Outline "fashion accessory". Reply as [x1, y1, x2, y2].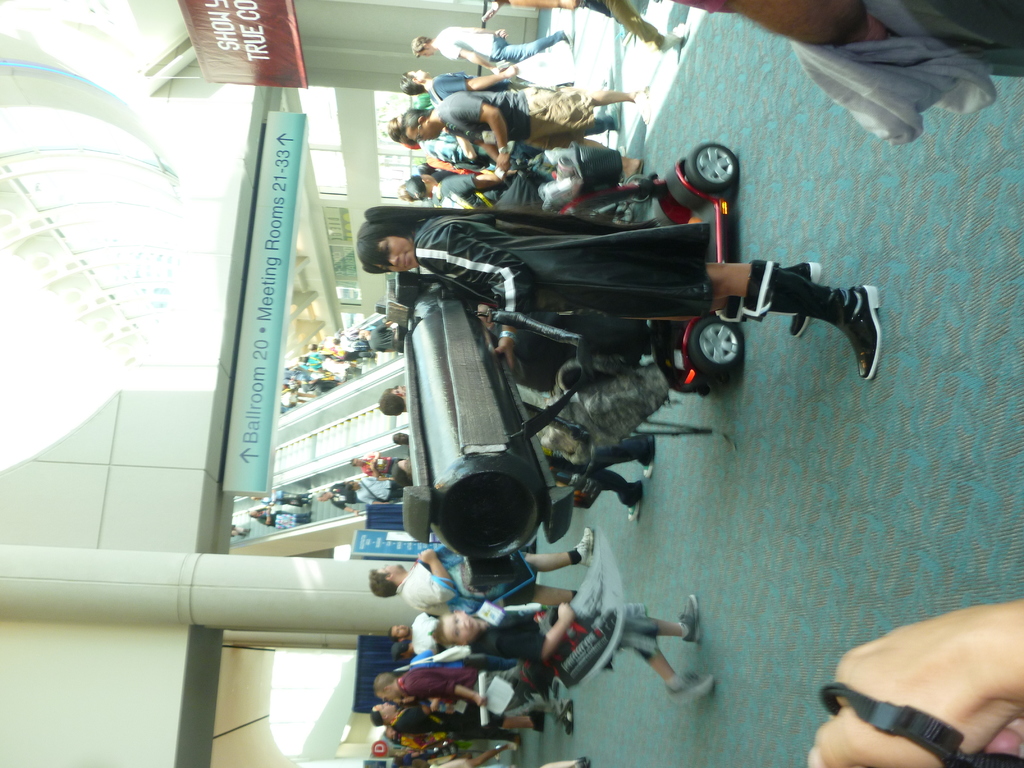
[402, 172, 426, 200].
